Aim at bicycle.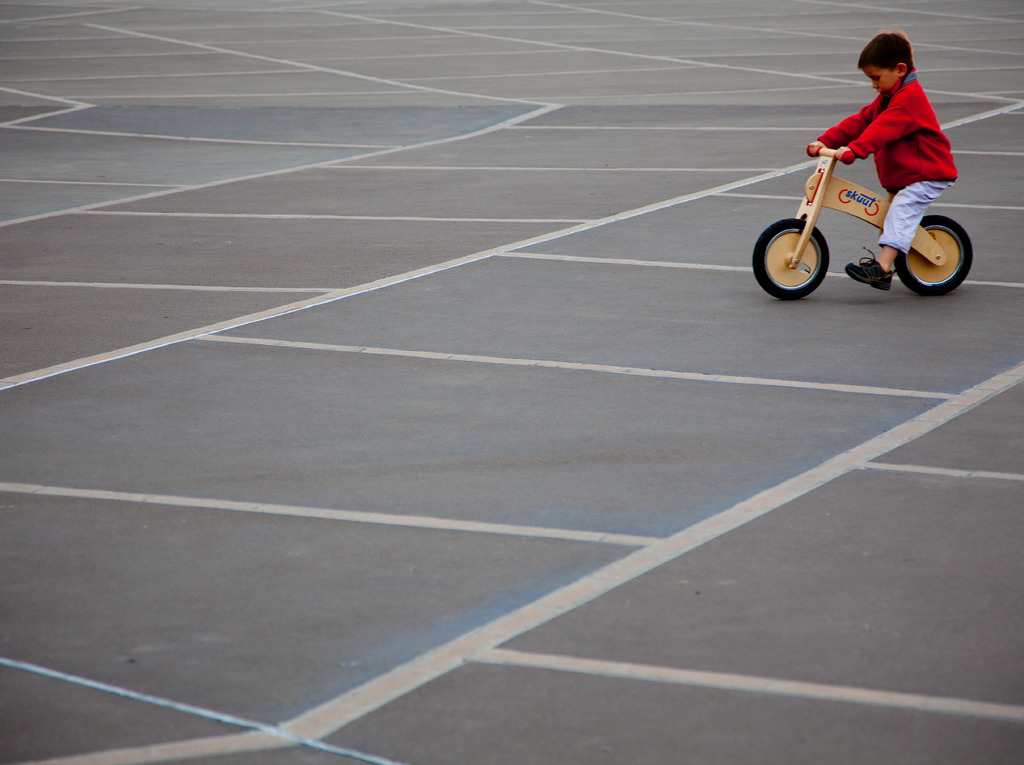
Aimed at locate(729, 107, 993, 317).
